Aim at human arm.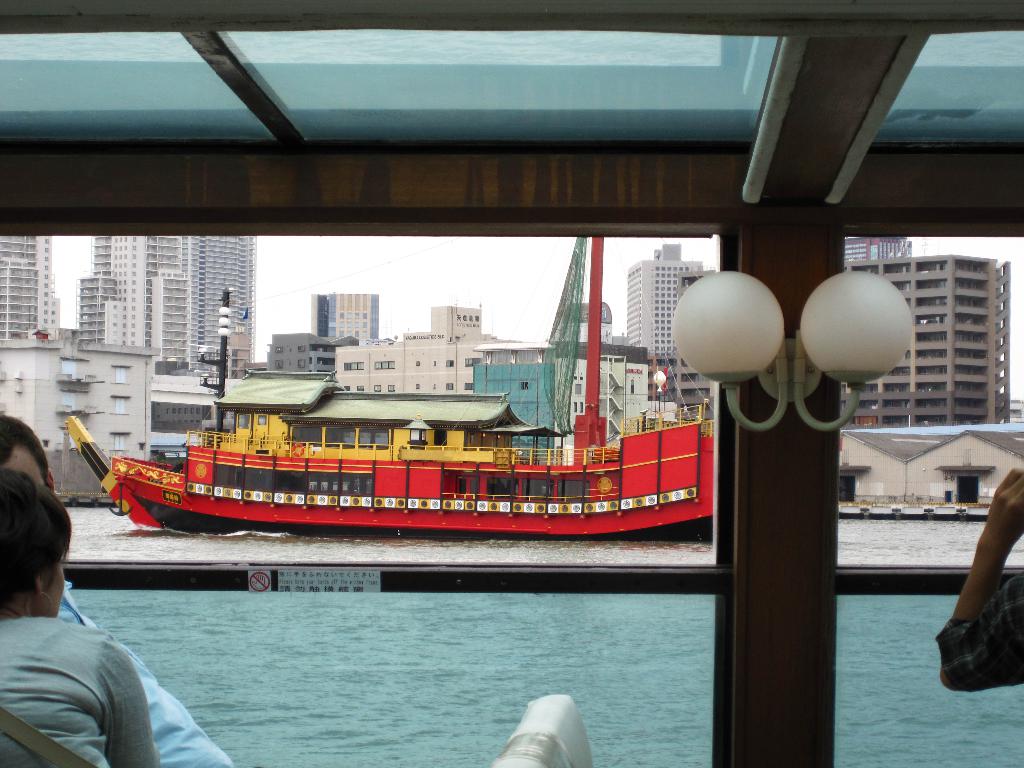
Aimed at 940/480/1021/697.
